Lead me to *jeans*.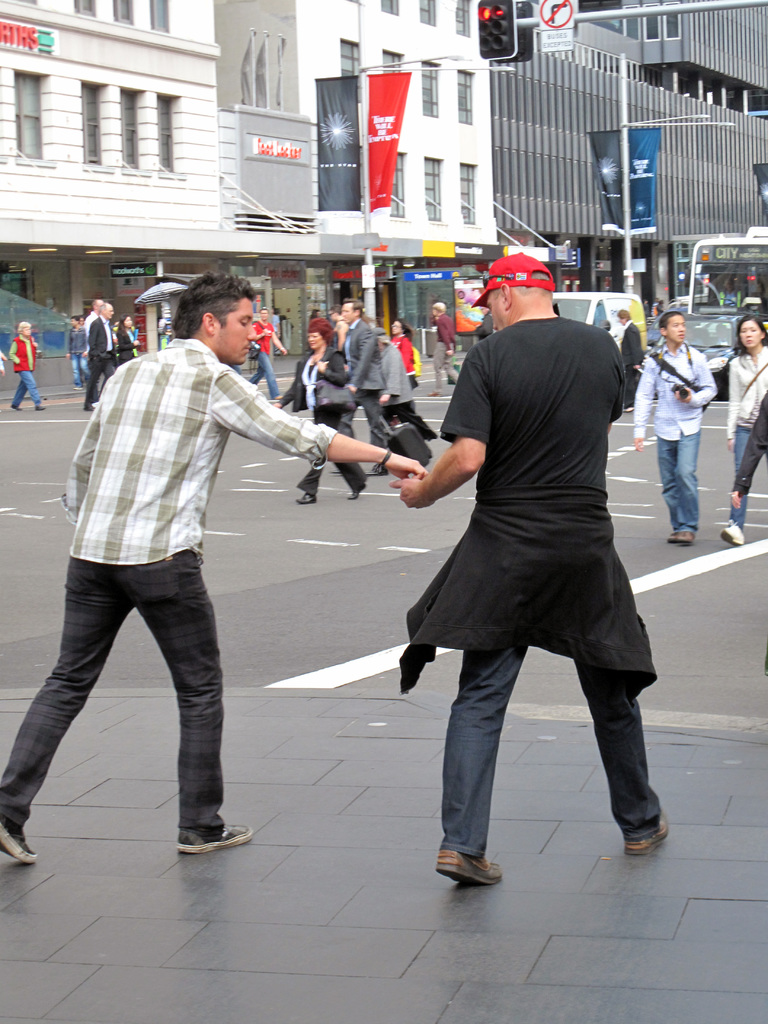
Lead to BBox(72, 356, 86, 389).
